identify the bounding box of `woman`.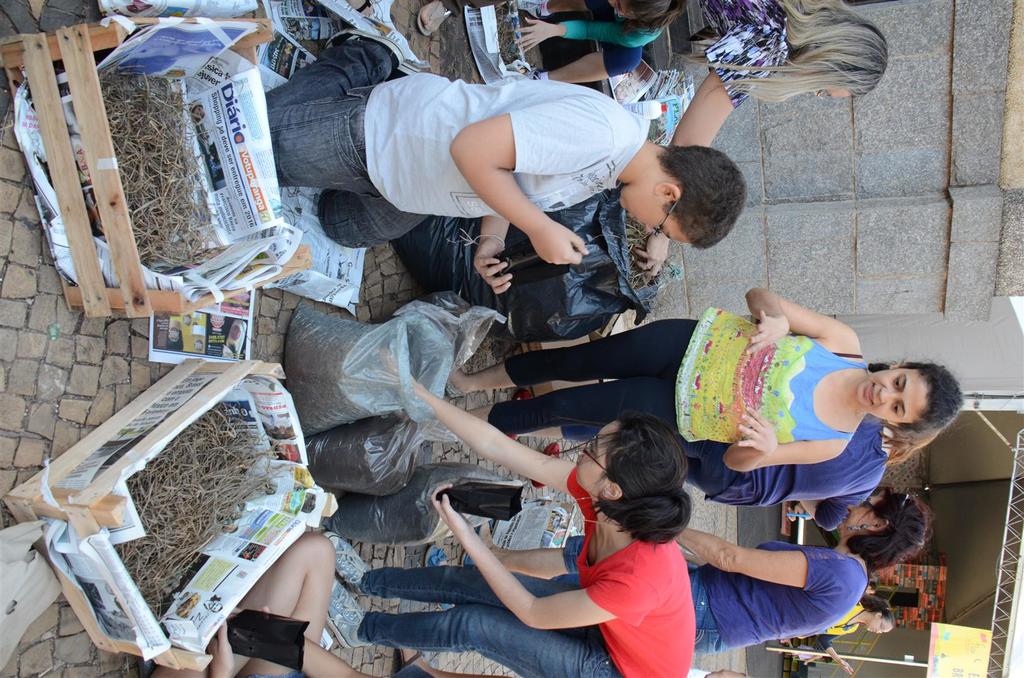
x1=447 y1=288 x2=967 y2=474.
